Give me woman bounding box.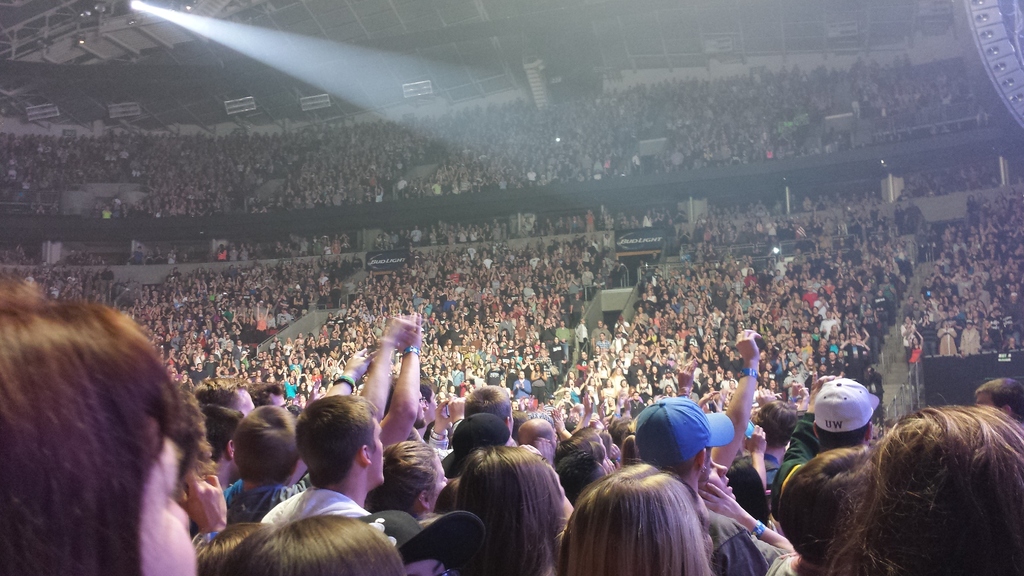
Rect(817, 403, 1023, 575).
